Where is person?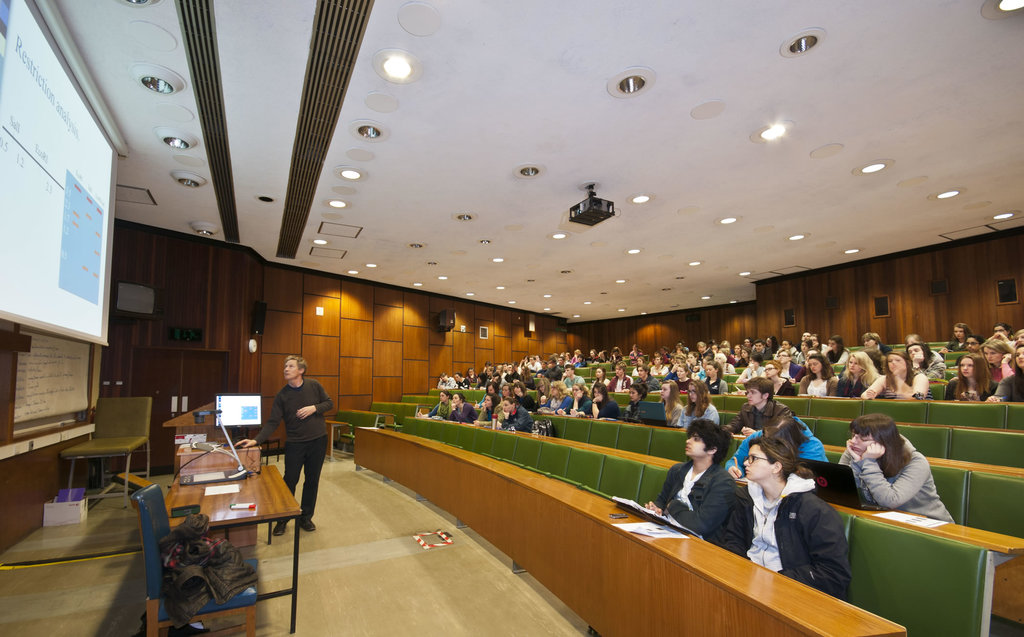
(682,380,723,429).
